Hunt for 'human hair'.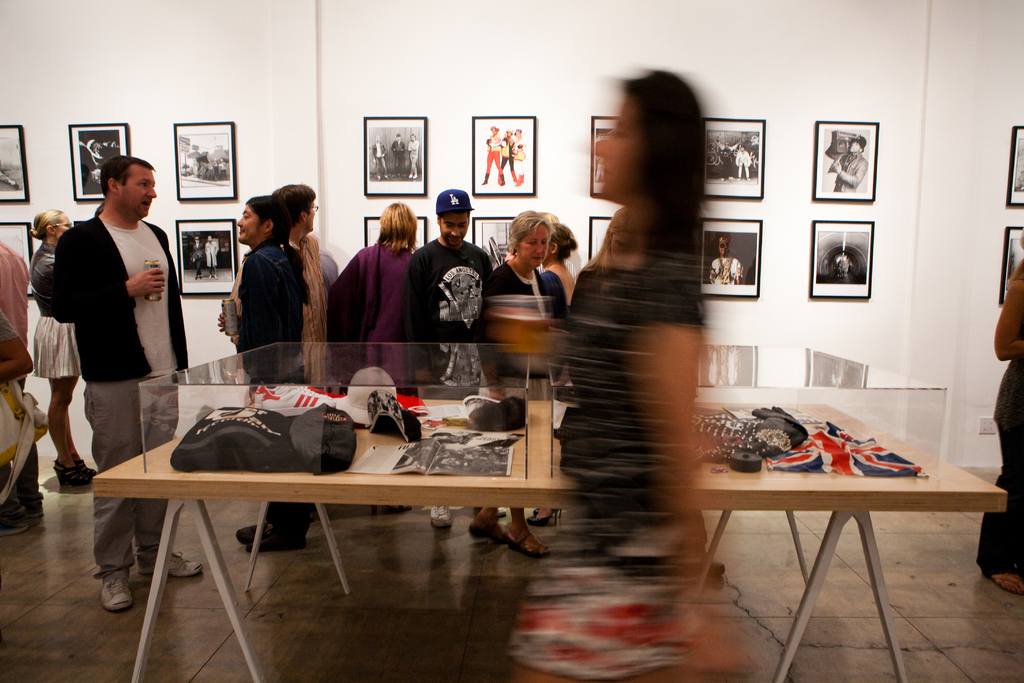
Hunted down at Rect(547, 222, 580, 262).
